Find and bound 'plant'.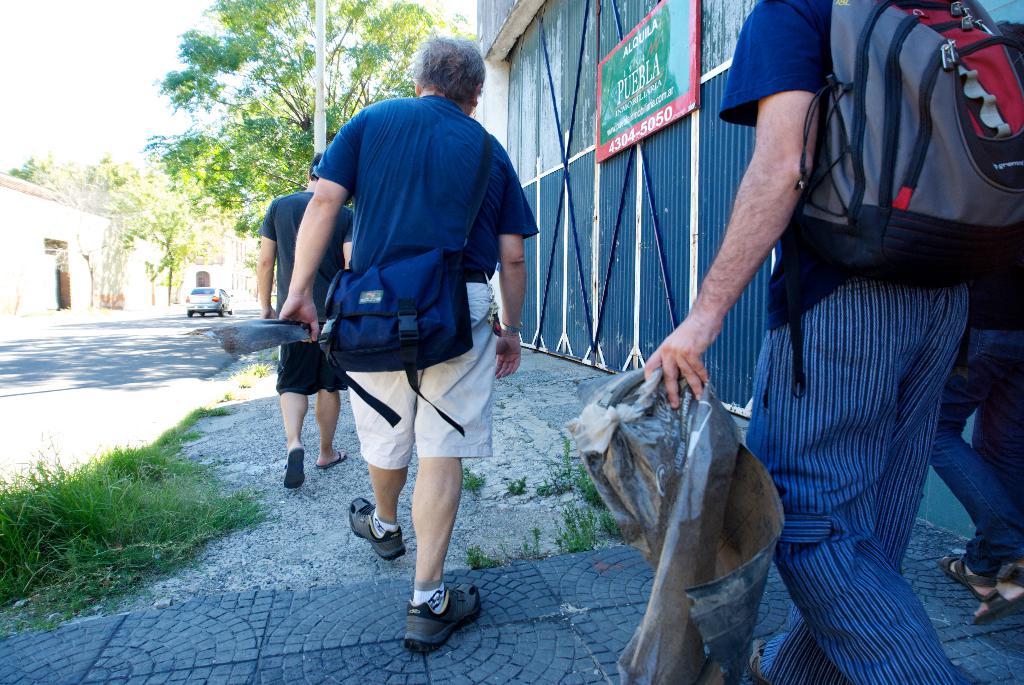
Bound: (515, 523, 541, 557).
